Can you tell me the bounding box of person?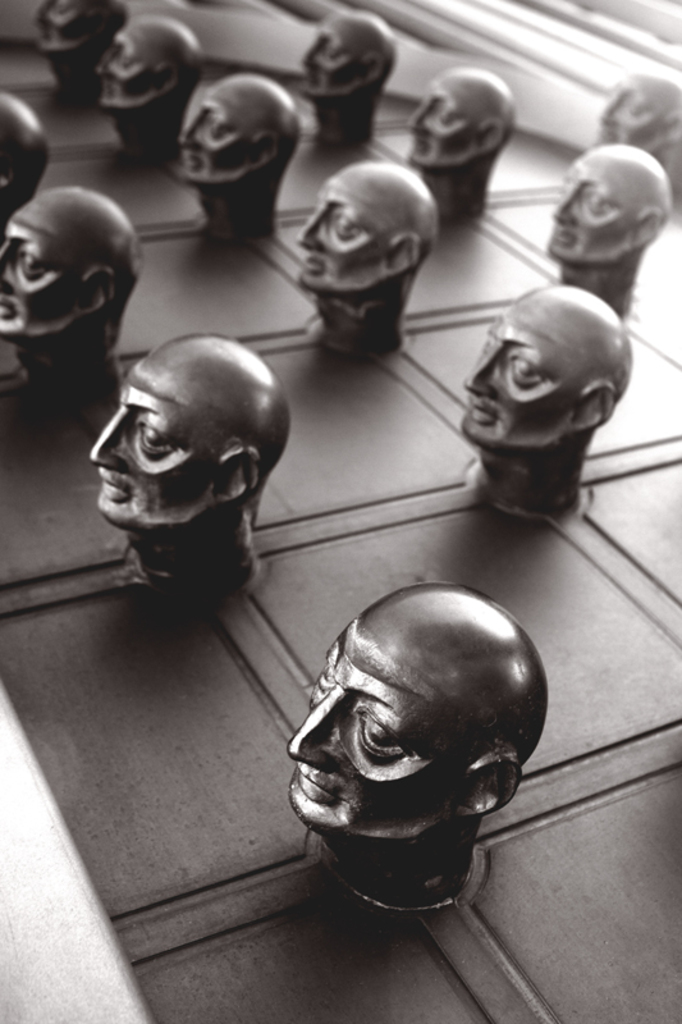
(93, 15, 203, 140).
